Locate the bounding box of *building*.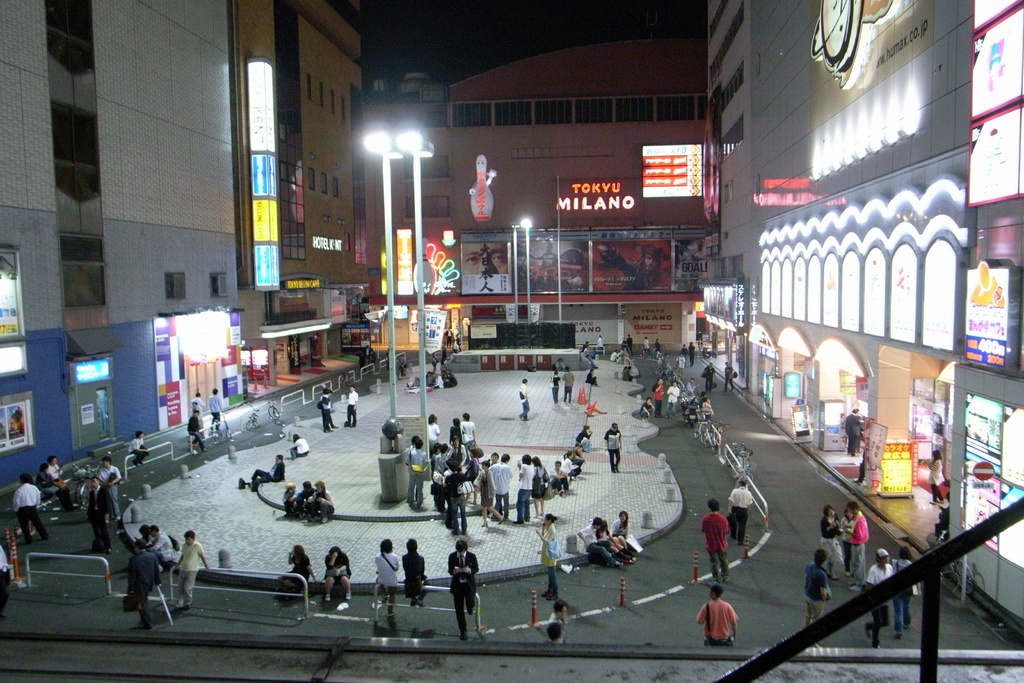
Bounding box: BBox(0, 0, 239, 549).
